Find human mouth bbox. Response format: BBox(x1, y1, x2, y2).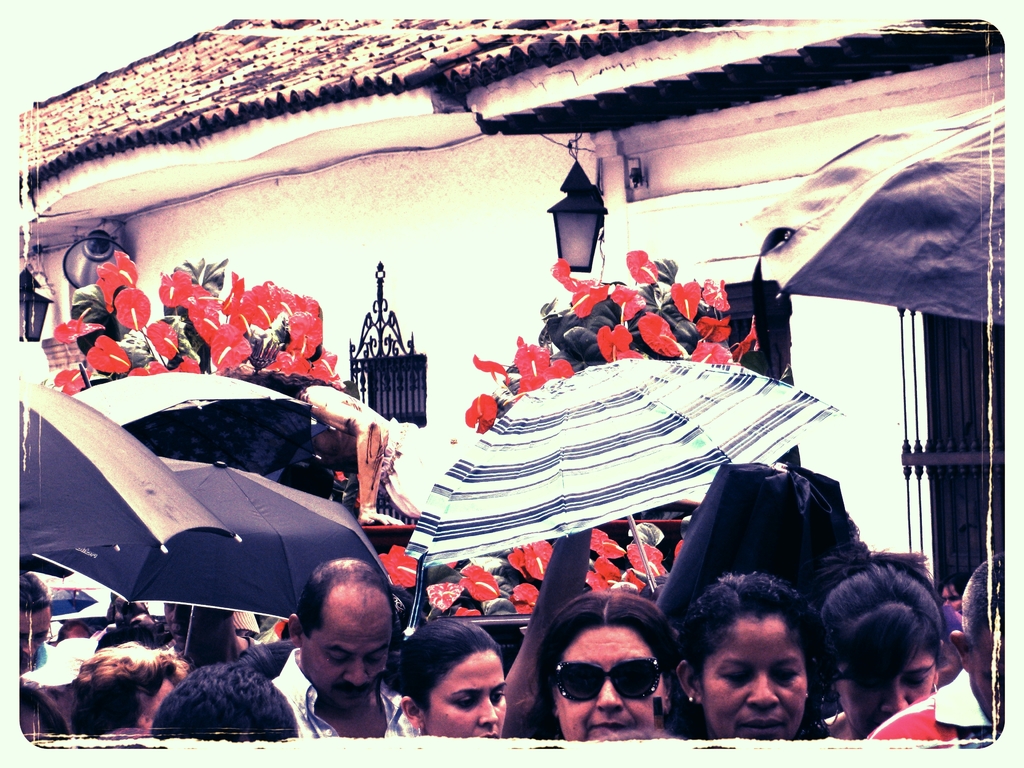
BBox(590, 718, 634, 728).
